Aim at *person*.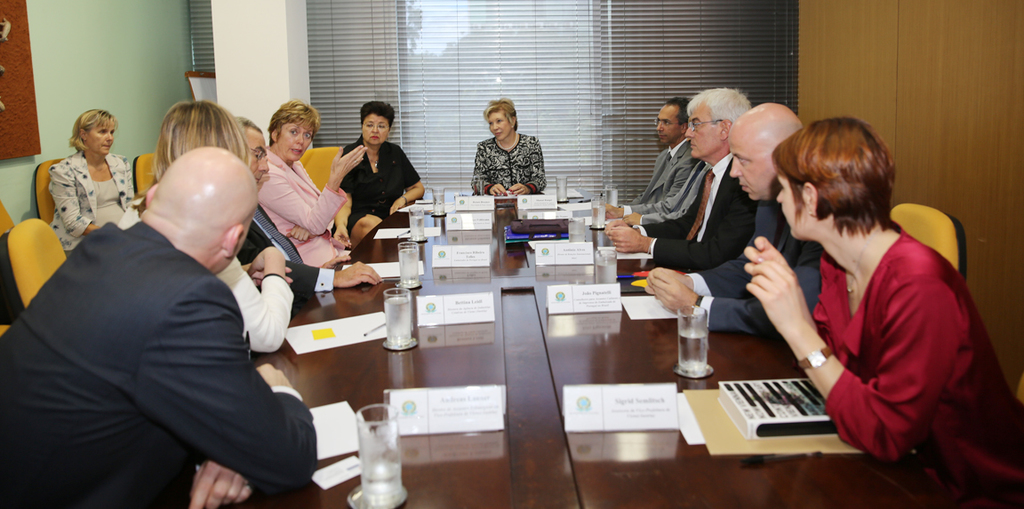
Aimed at [left=462, top=91, right=550, bottom=200].
